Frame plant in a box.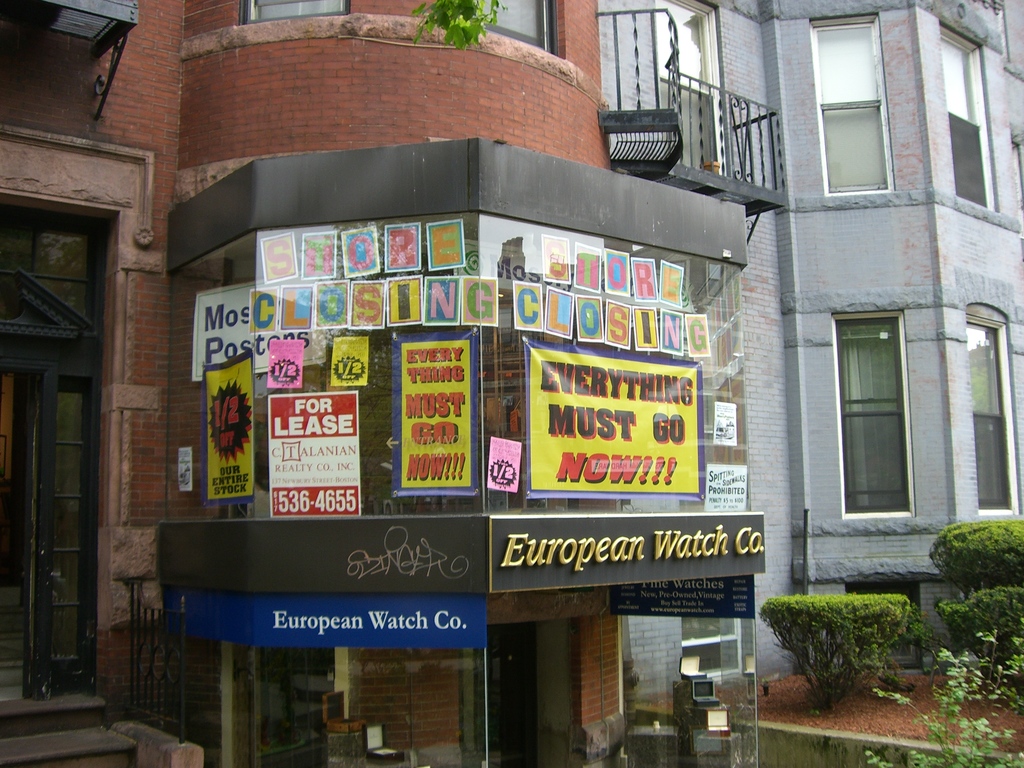
(left=771, top=598, right=920, bottom=695).
